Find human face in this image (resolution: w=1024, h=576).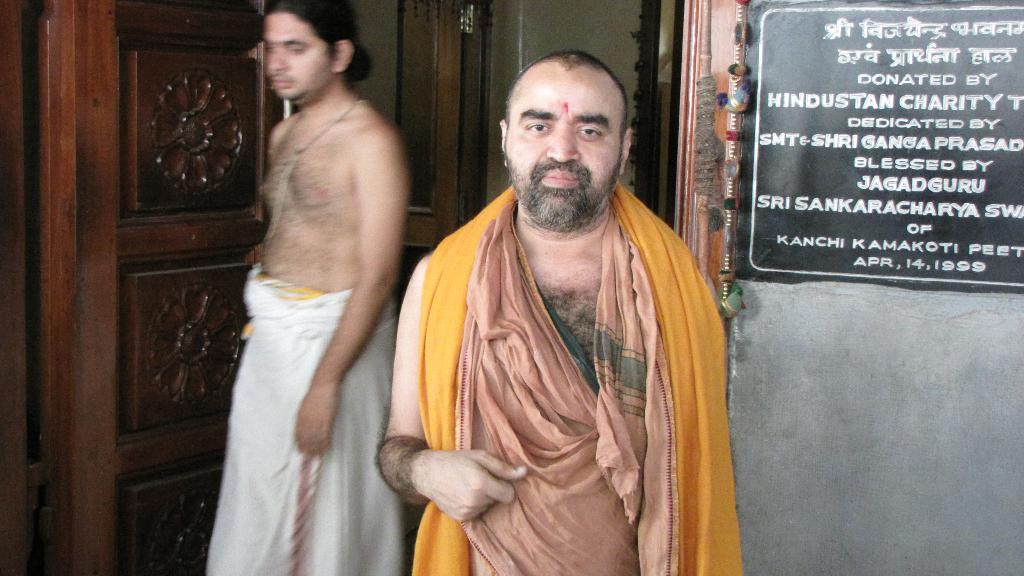
box(508, 71, 620, 232).
